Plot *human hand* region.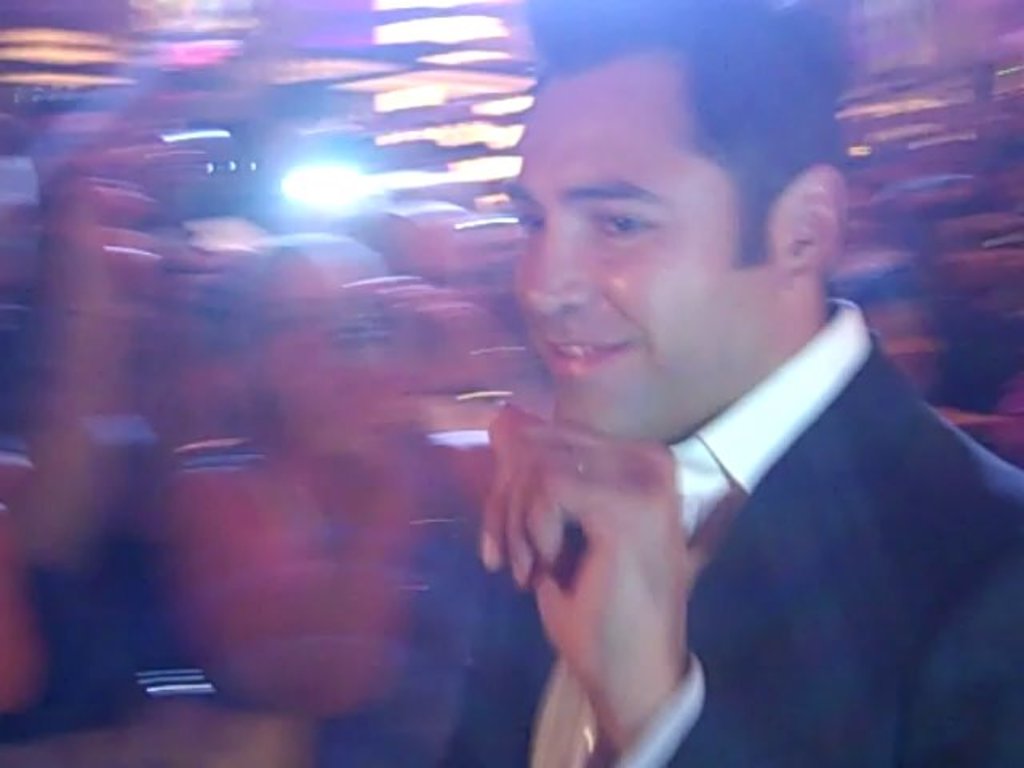
Plotted at locate(482, 398, 744, 726).
